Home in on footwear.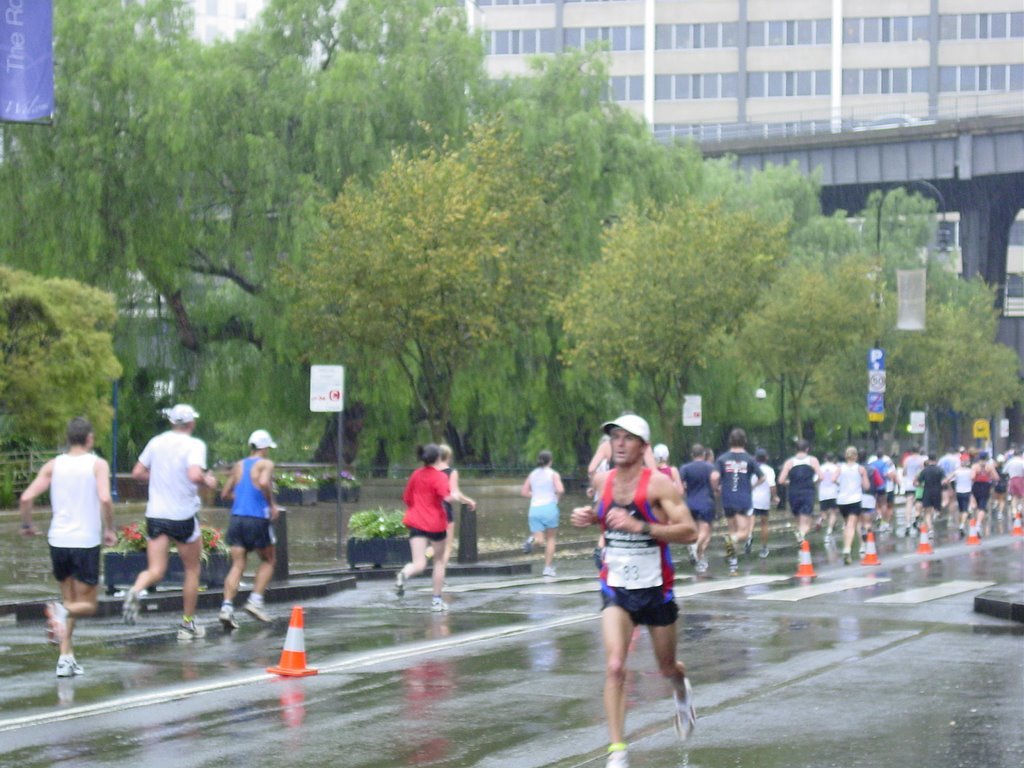
Homed in at crop(431, 599, 449, 612).
